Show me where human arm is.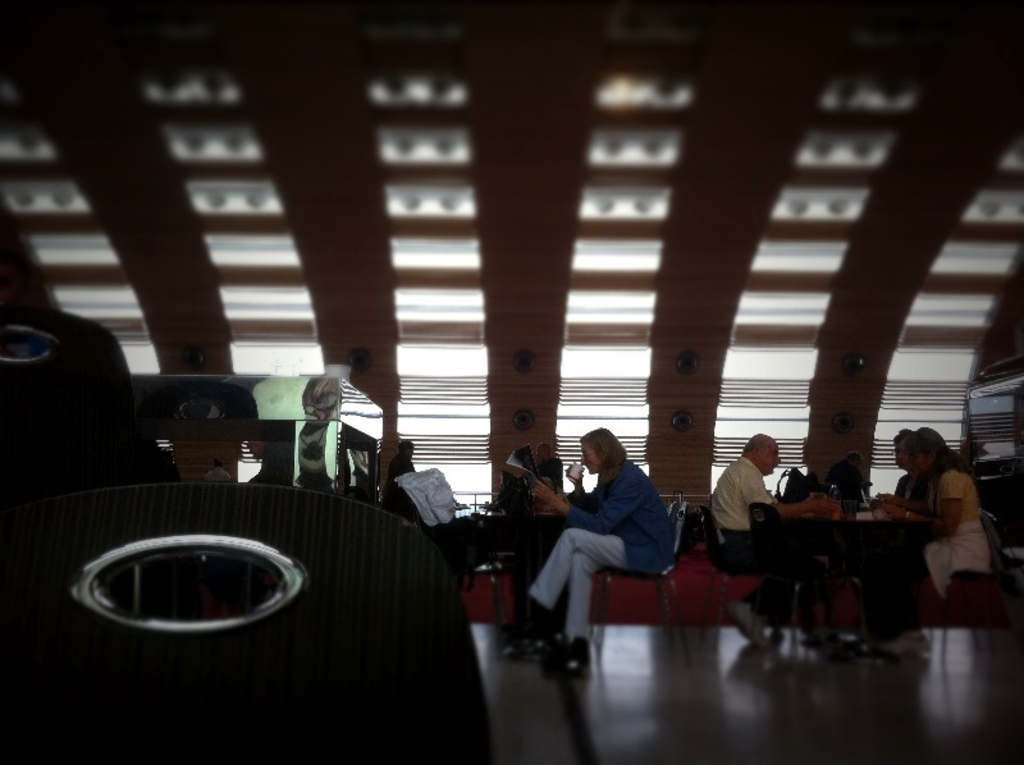
human arm is at locate(879, 472, 964, 537).
